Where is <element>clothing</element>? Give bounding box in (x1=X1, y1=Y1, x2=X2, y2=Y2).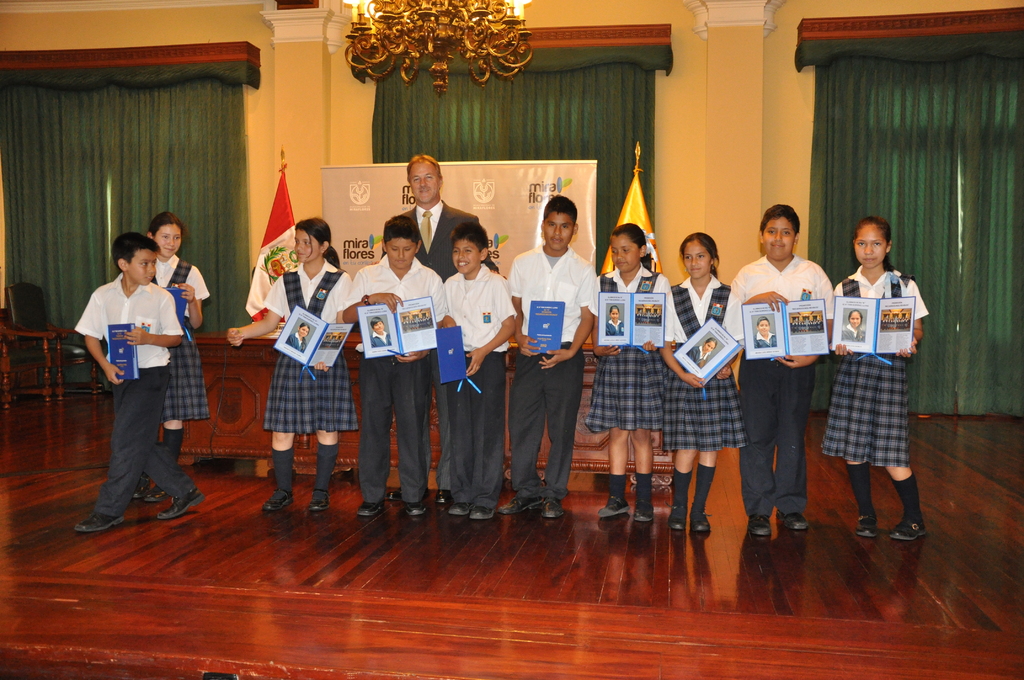
(x1=737, y1=259, x2=829, y2=516).
